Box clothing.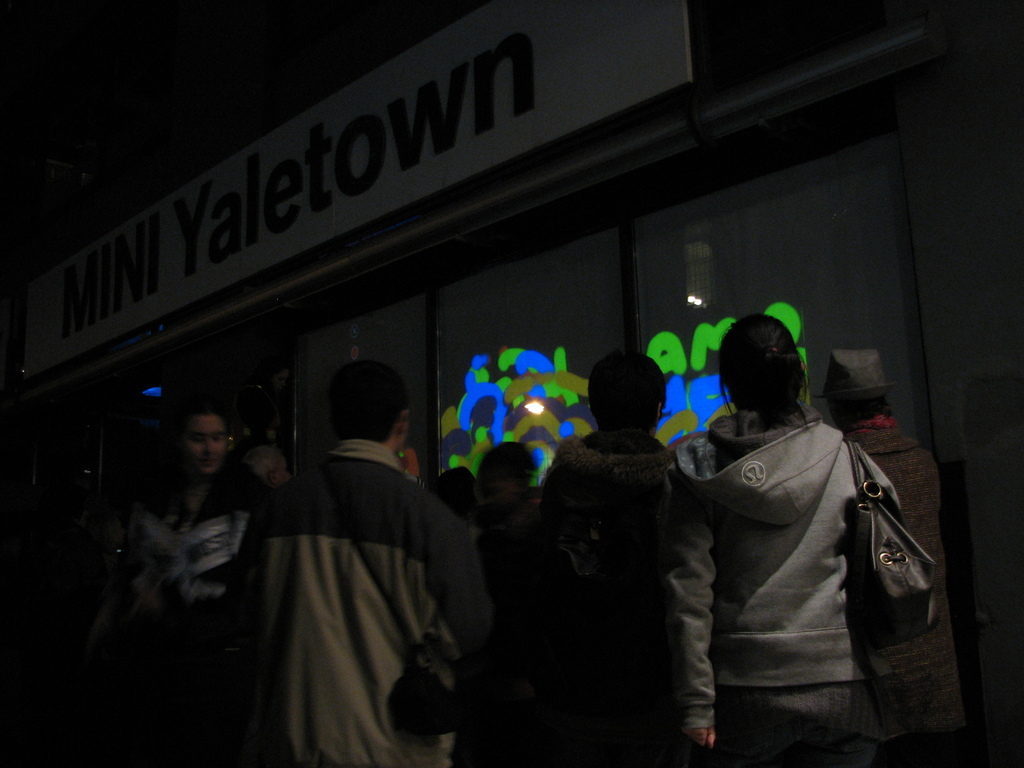
detection(231, 445, 481, 767).
